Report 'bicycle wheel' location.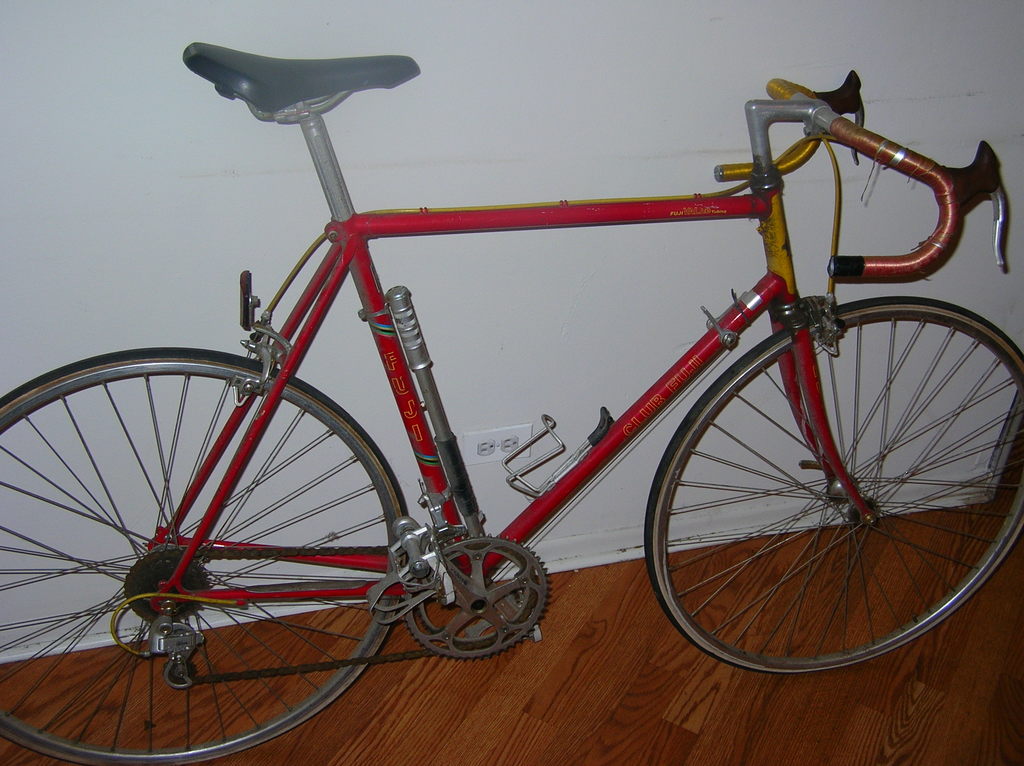
Report: 0:347:409:765.
